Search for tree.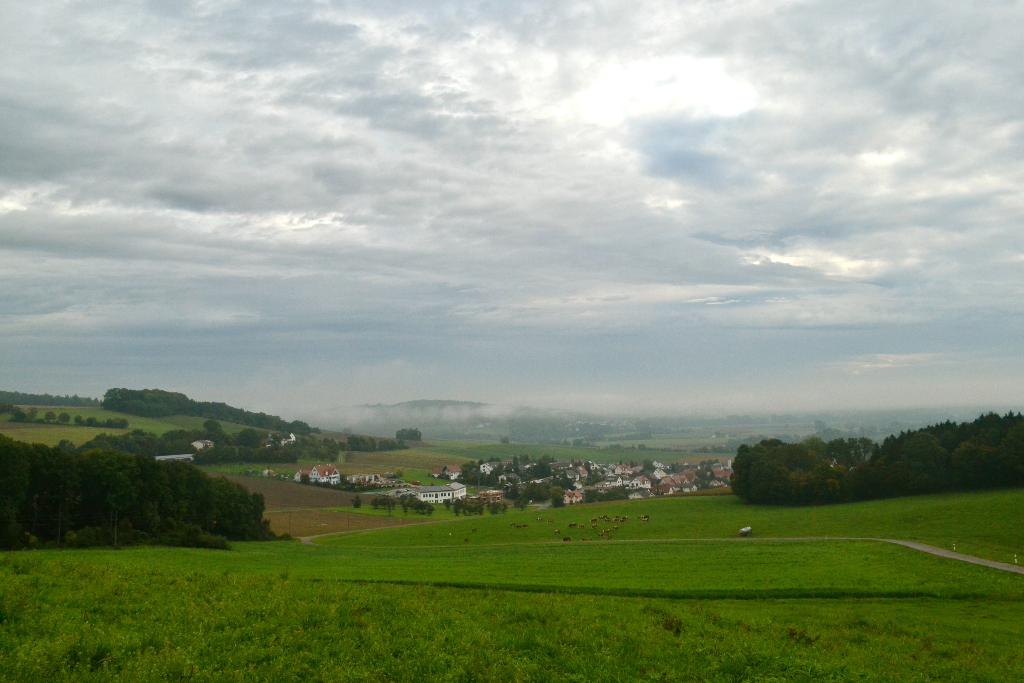
Found at locate(524, 483, 538, 500).
